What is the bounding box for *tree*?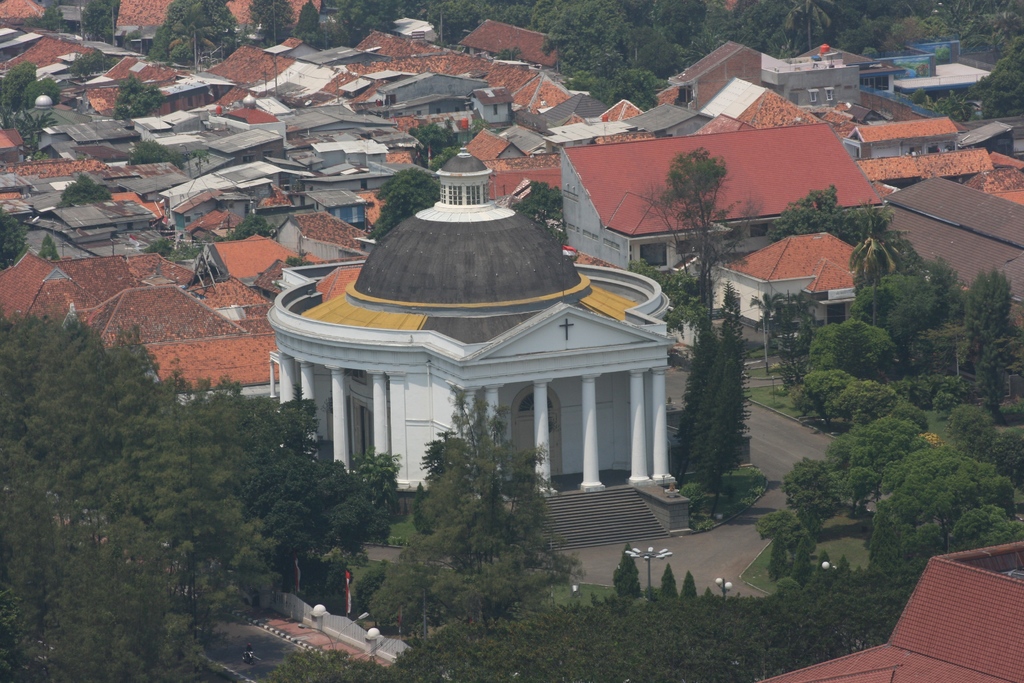
75,0,122,43.
